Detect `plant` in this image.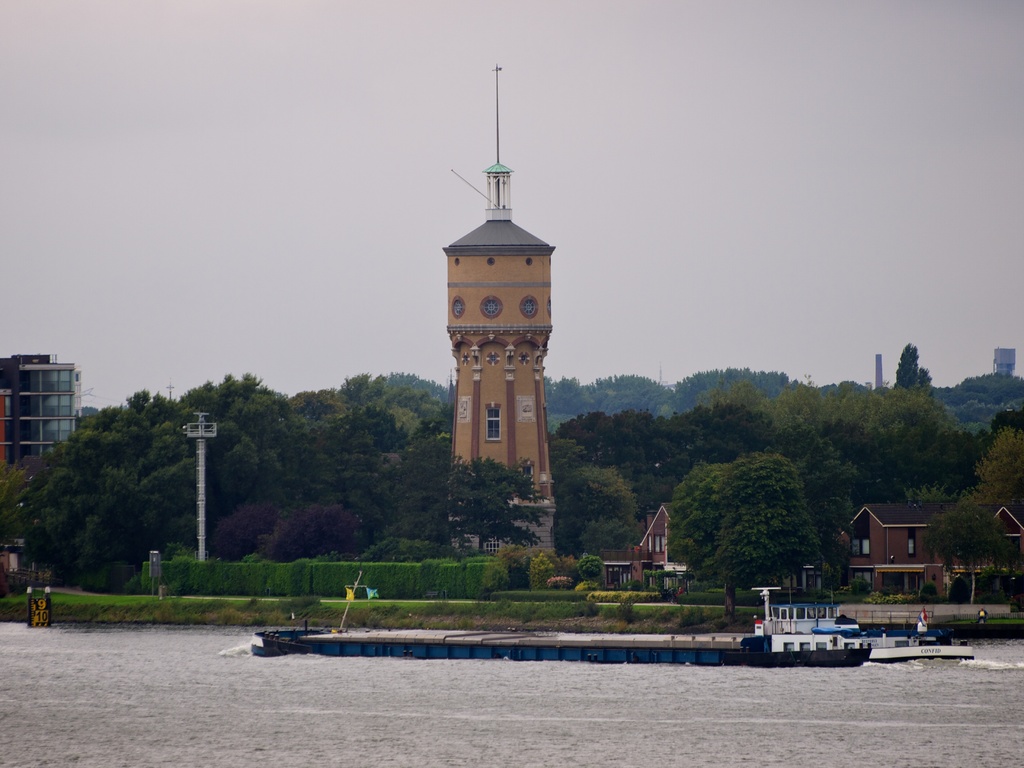
Detection: l=616, t=602, r=634, b=620.
